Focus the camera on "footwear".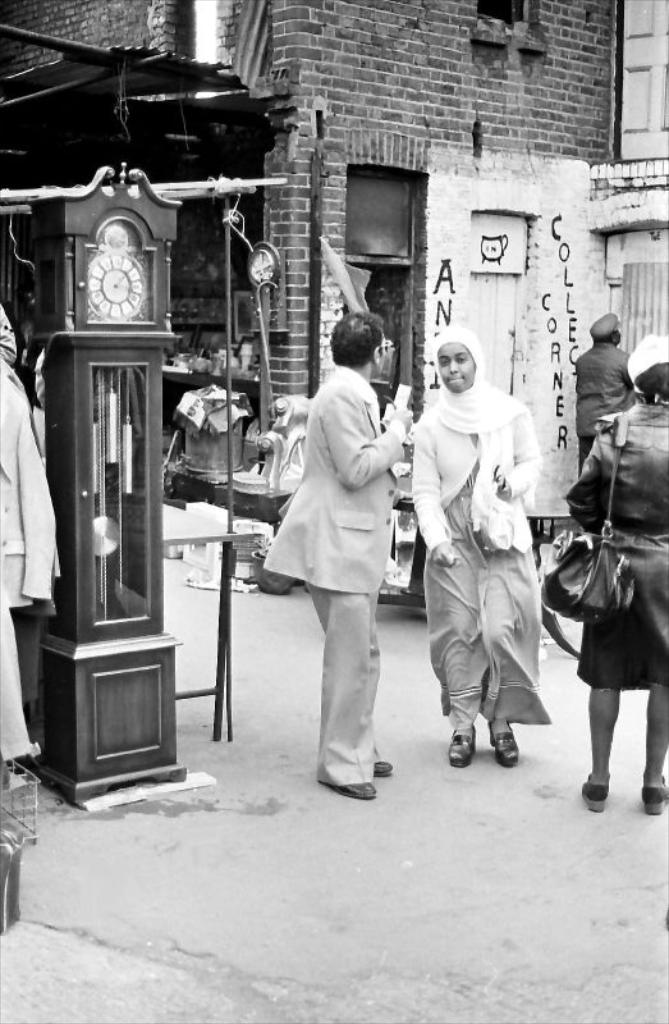
Focus region: bbox=(372, 755, 388, 773).
